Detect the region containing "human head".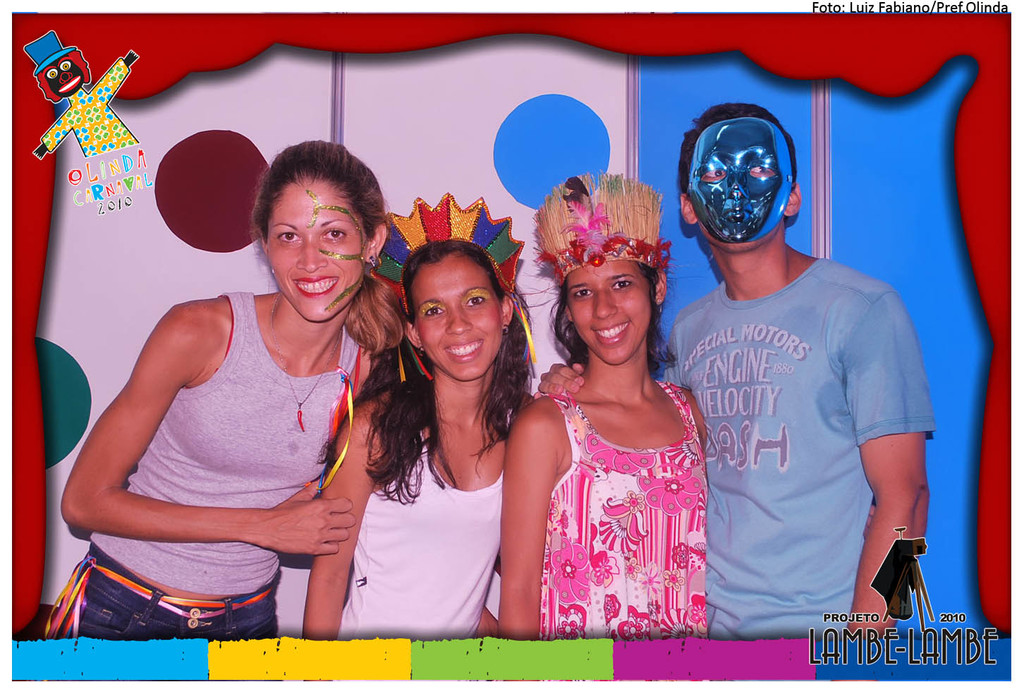
rect(247, 134, 388, 326).
